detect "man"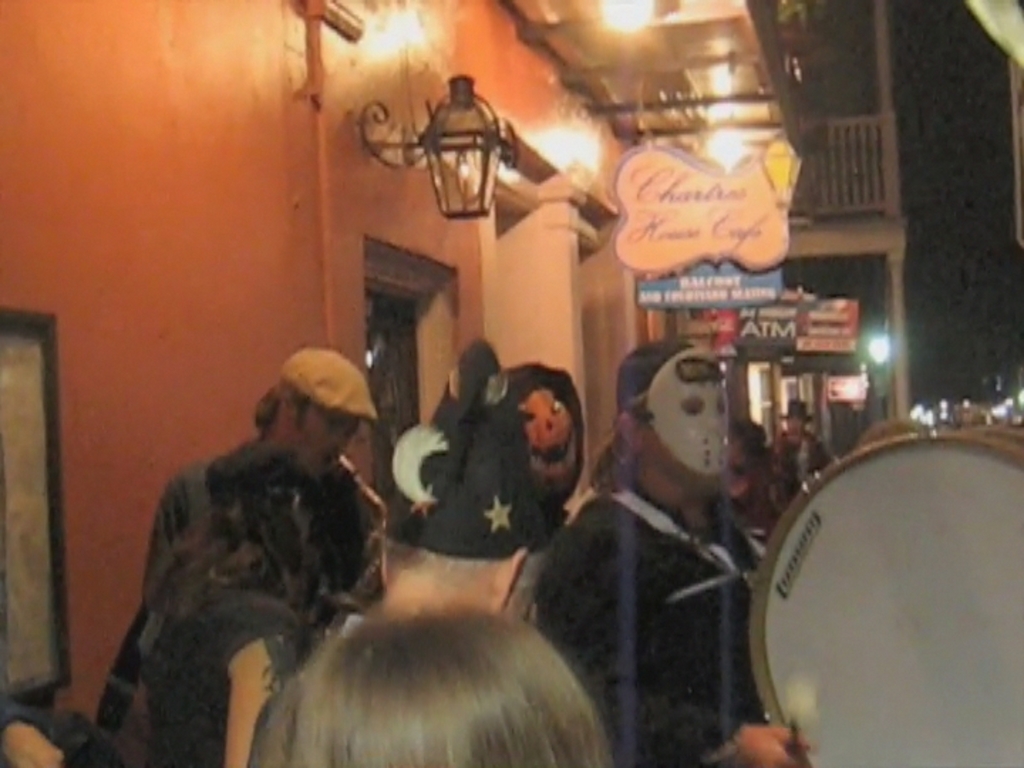
(521,334,814,767)
